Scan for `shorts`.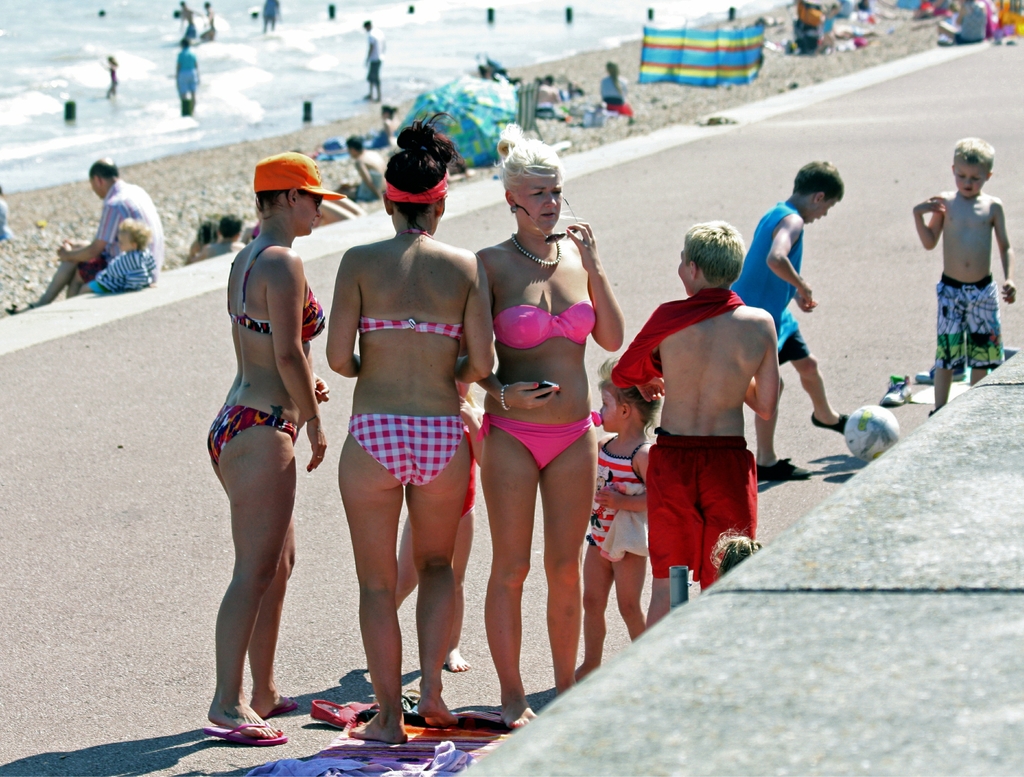
Scan result: region(645, 432, 755, 591).
